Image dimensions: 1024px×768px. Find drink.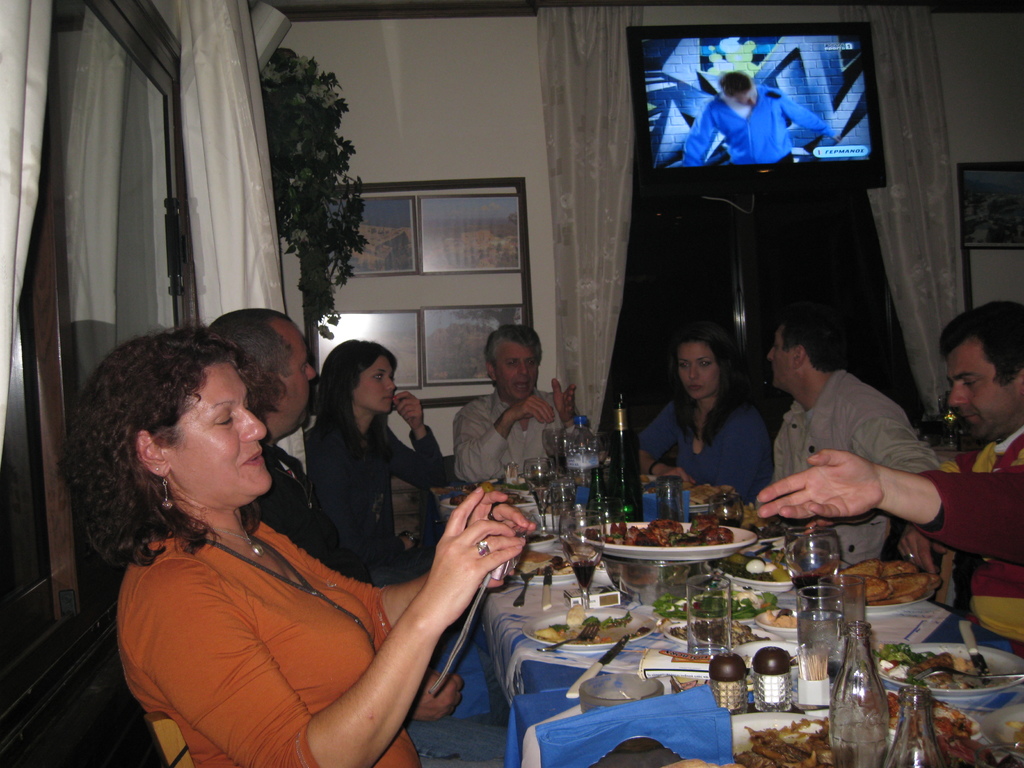
x1=790, y1=569, x2=831, y2=601.
